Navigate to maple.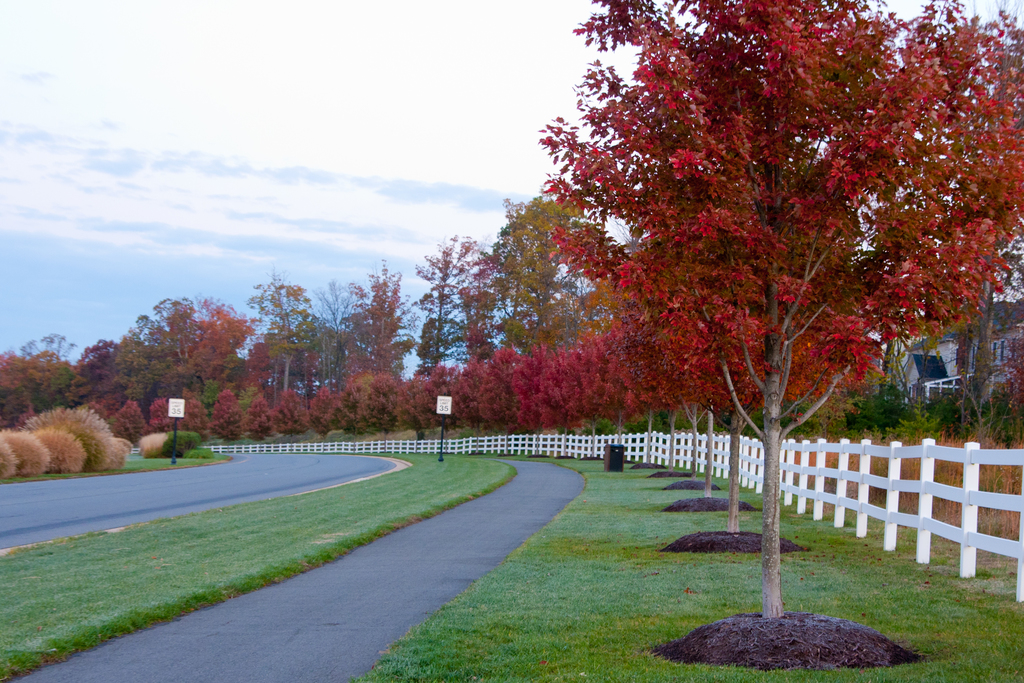
Navigation target: [312, 384, 332, 439].
